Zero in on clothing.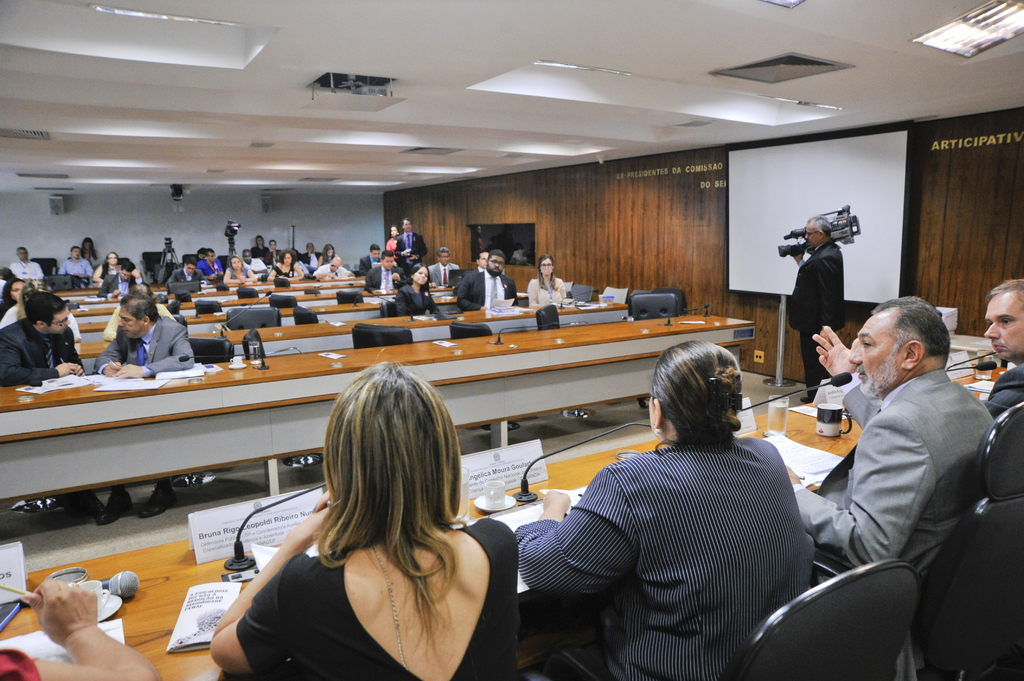
Zeroed in: detection(978, 337, 1023, 415).
